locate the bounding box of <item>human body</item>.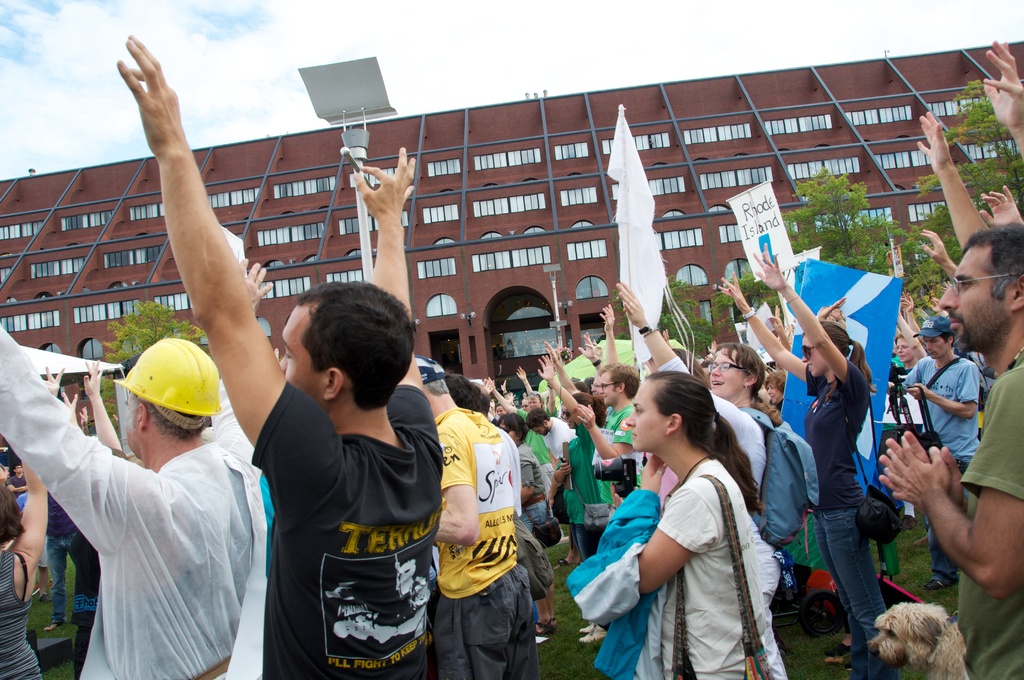
Bounding box: (543,352,618,597).
